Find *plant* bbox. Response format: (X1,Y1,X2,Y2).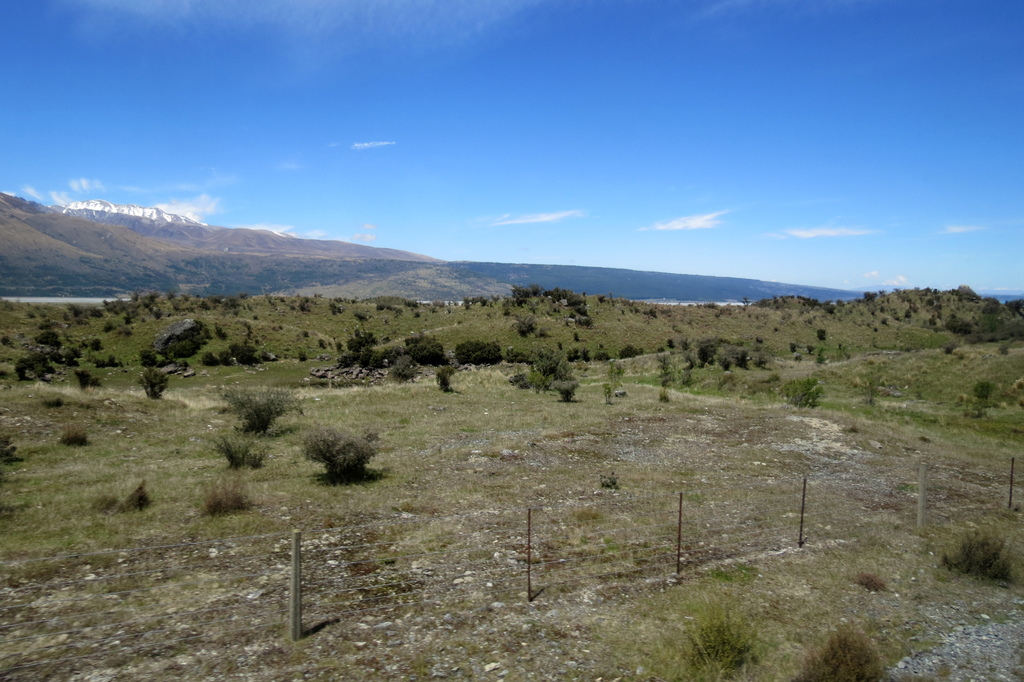
(304,329,308,338).
